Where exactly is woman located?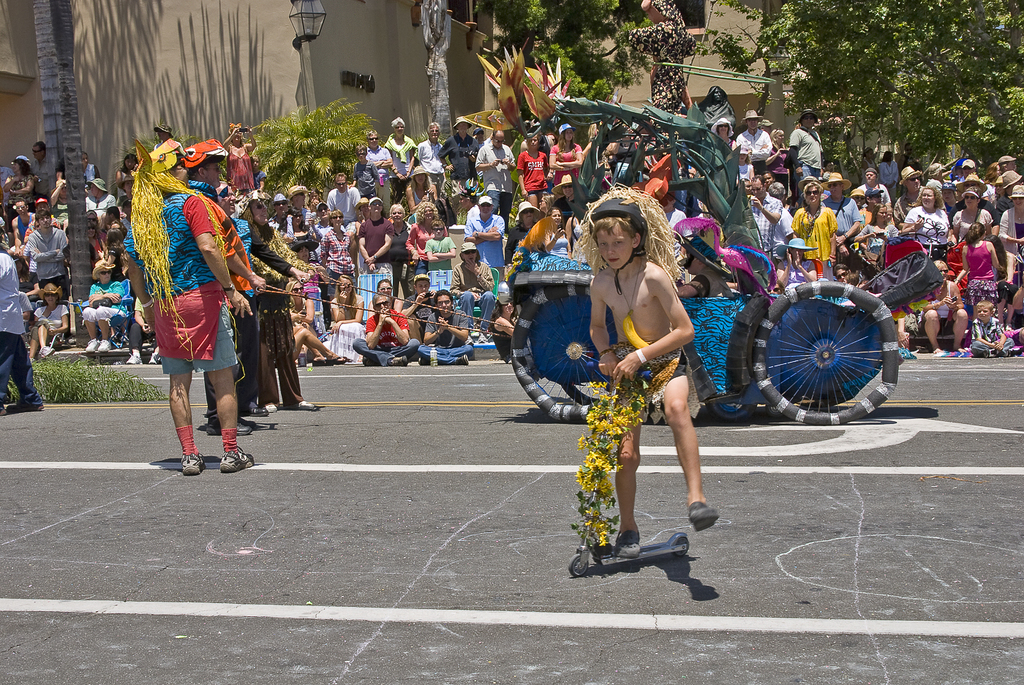
Its bounding box is region(709, 116, 733, 143).
